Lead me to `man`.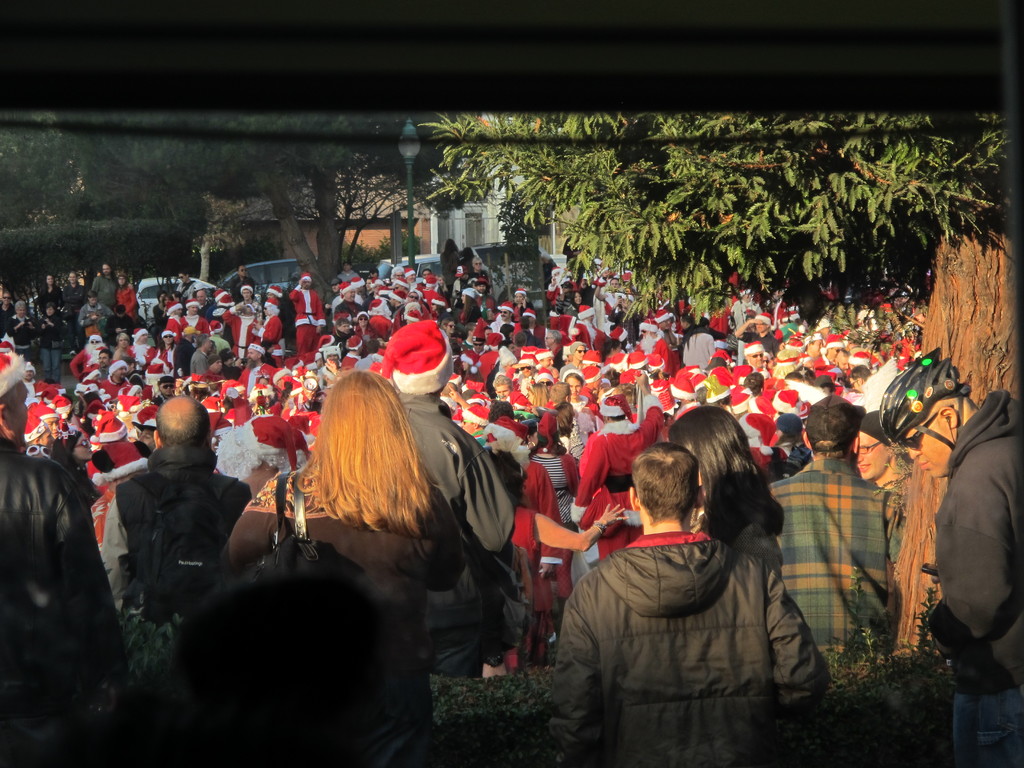
Lead to bbox=[772, 407, 900, 660].
